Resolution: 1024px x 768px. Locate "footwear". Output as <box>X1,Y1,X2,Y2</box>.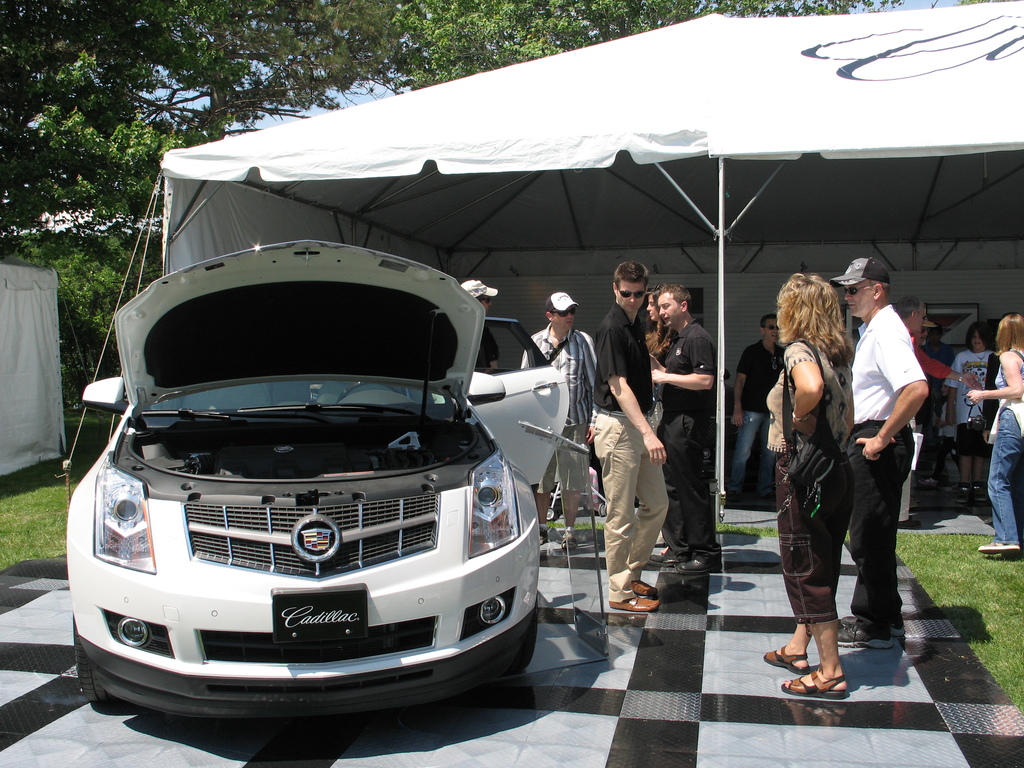
<box>843,612,909,636</box>.
